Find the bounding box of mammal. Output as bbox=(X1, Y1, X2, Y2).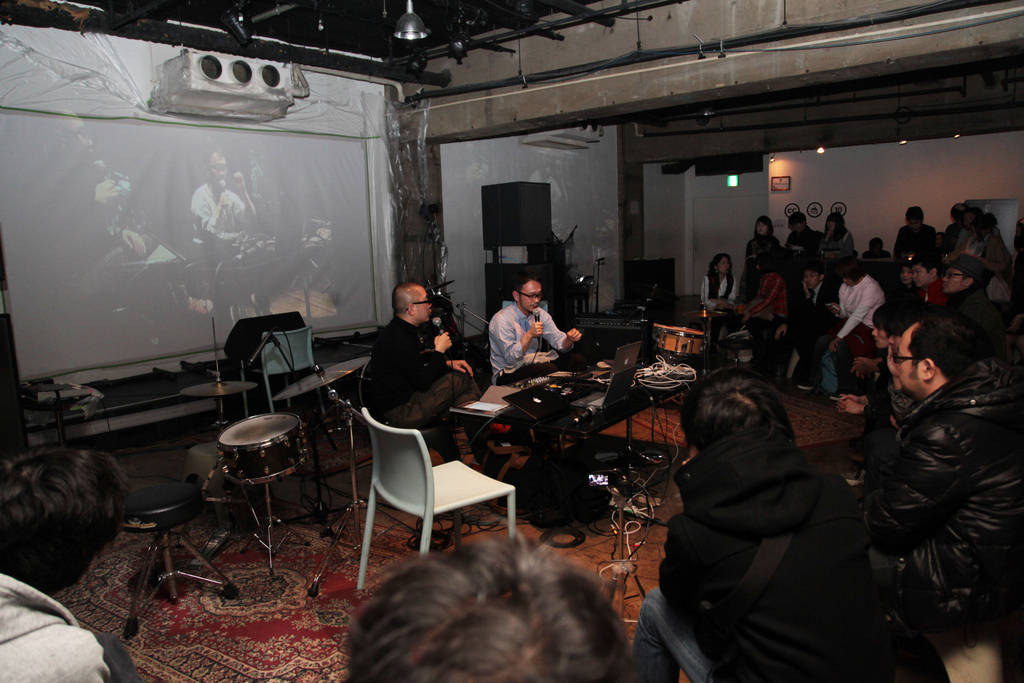
bbox=(335, 523, 618, 682).
